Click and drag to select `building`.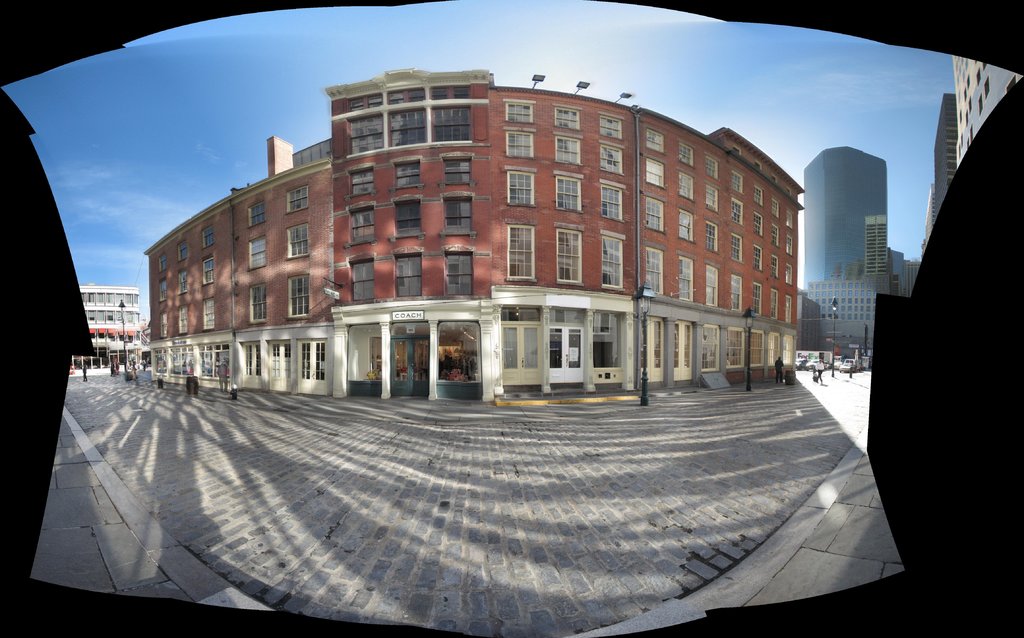
Selection: 949:51:1023:158.
